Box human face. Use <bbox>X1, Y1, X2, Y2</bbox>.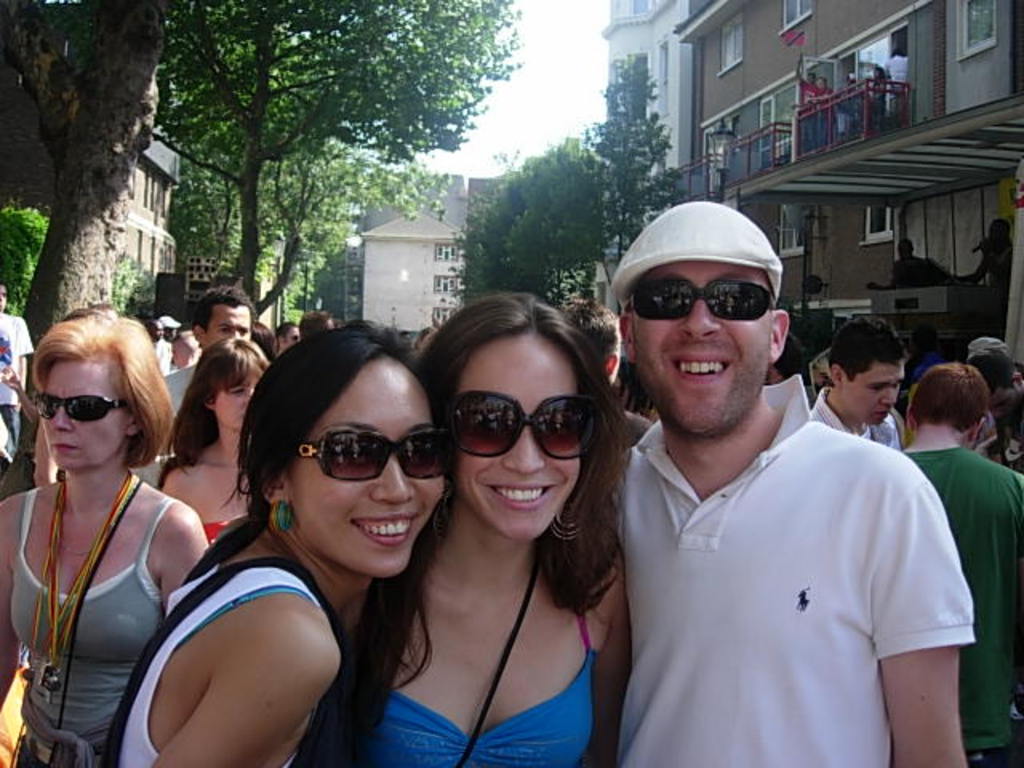
<bbox>43, 360, 123, 466</bbox>.
